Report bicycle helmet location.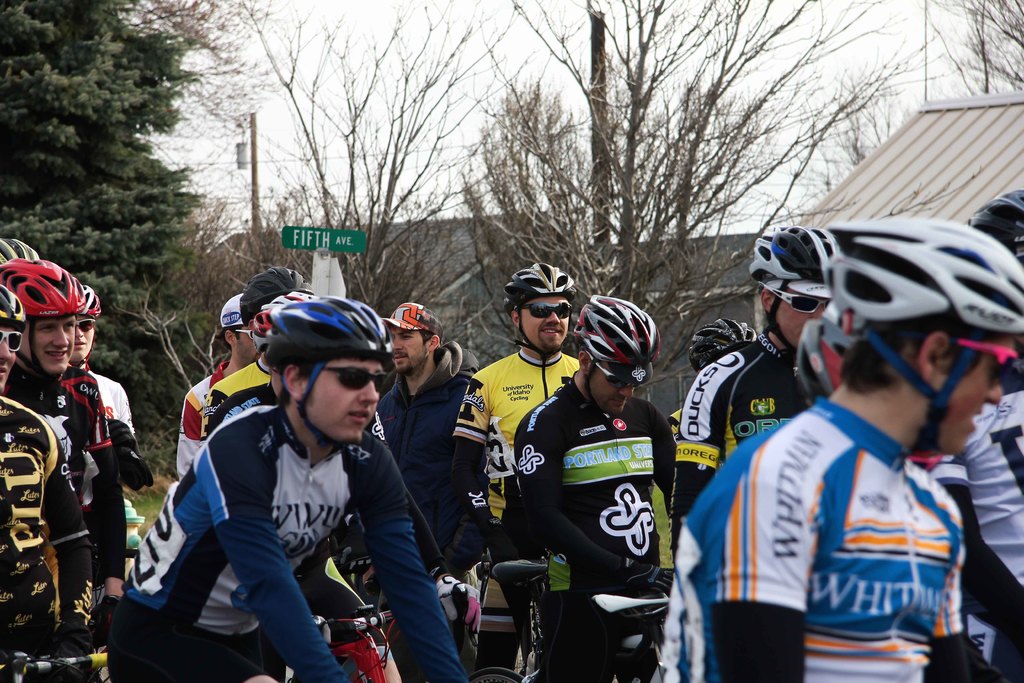
Report: [left=221, top=293, right=237, bottom=320].
